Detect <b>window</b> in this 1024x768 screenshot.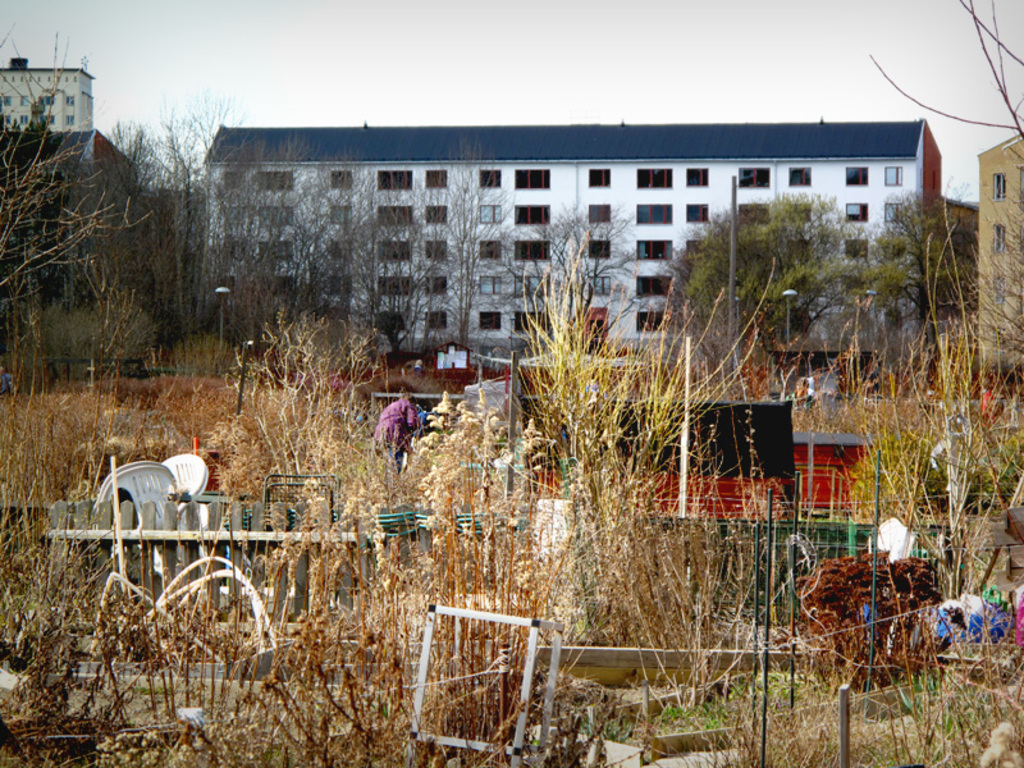
Detection: [x1=841, y1=168, x2=869, y2=191].
